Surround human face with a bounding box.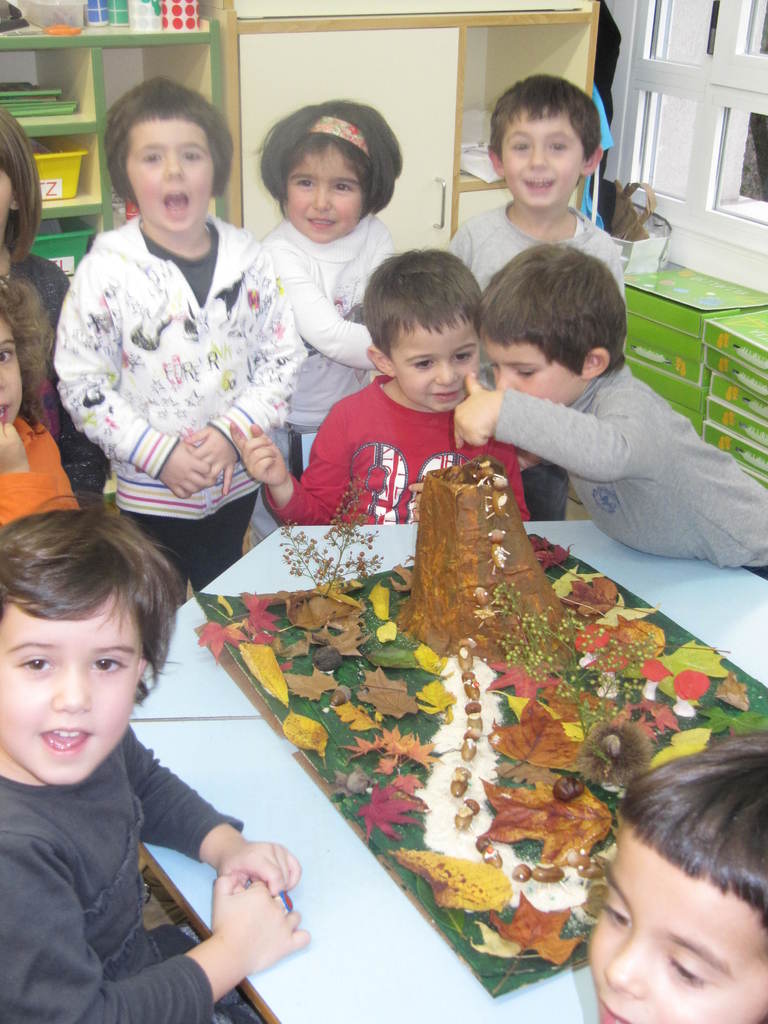
x1=492, y1=106, x2=582, y2=209.
